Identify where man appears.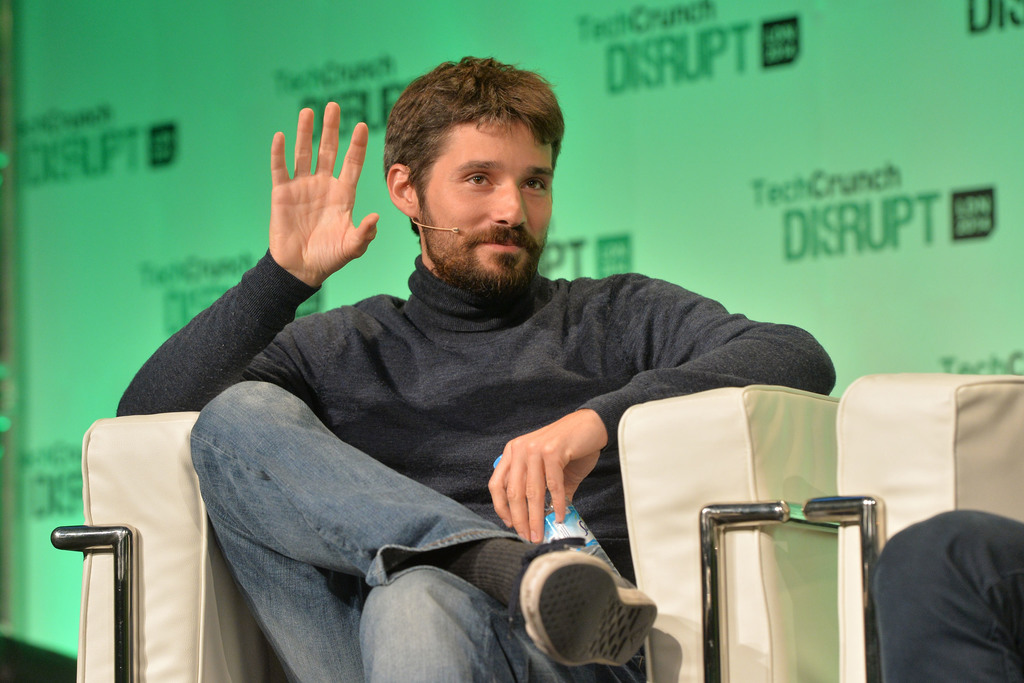
Appears at <bbox>104, 72, 879, 664</bbox>.
